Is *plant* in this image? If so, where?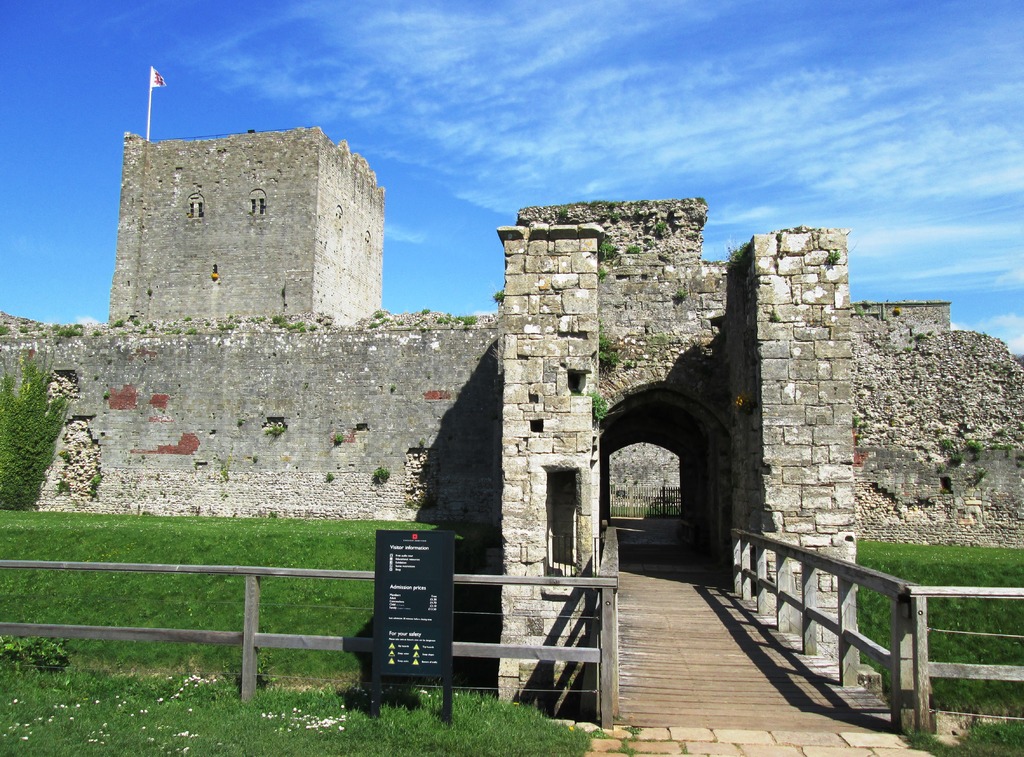
Yes, at [265,424,283,442].
